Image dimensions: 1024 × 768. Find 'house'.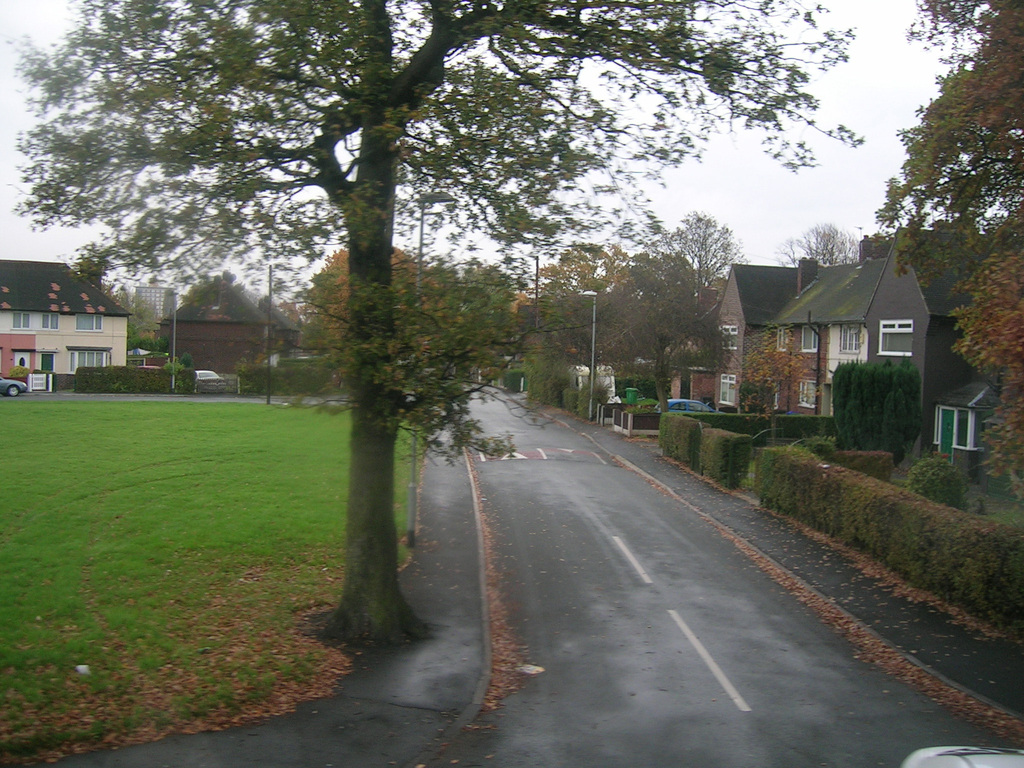
bbox=(166, 264, 293, 359).
